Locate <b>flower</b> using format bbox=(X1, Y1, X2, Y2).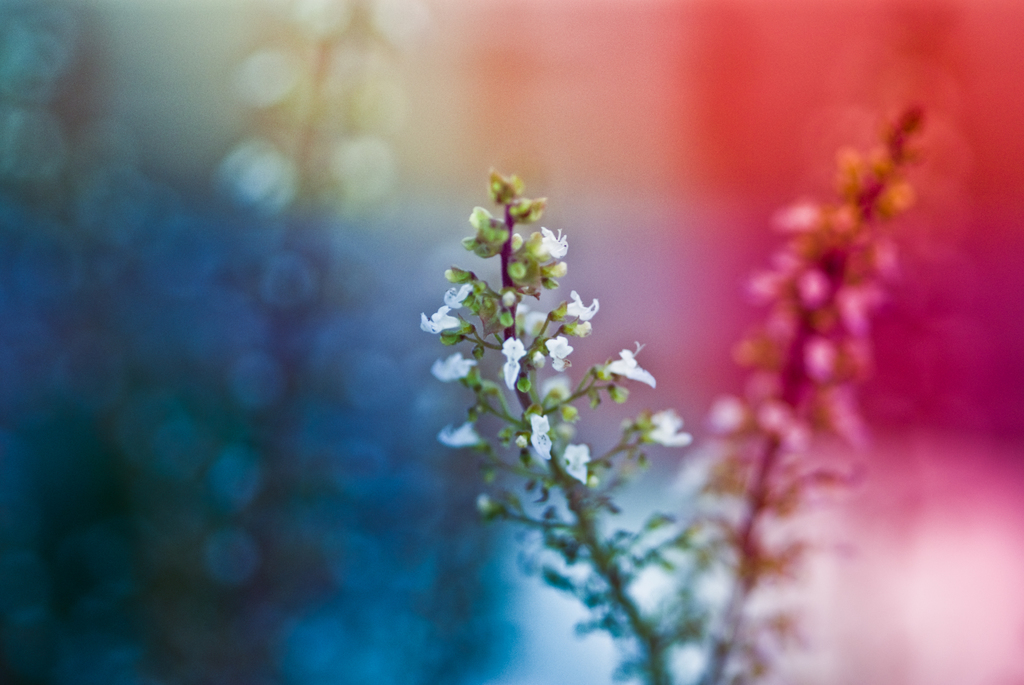
bbox=(652, 405, 687, 447).
